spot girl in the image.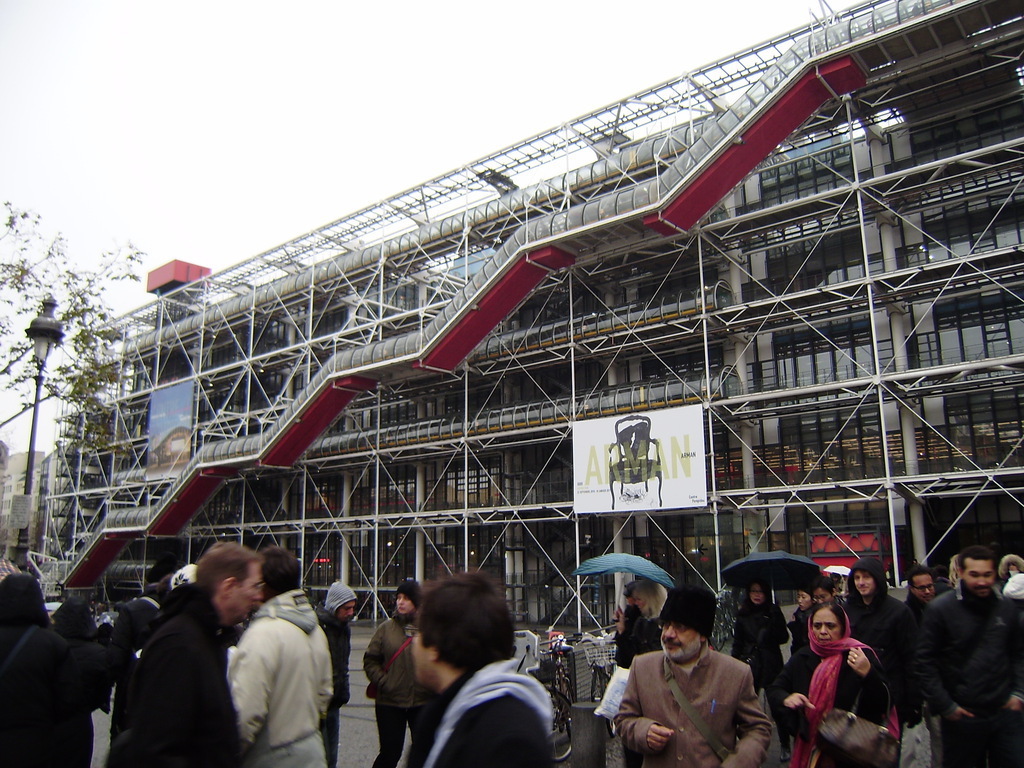
girl found at (left=789, top=586, right=812, bottom=625).
